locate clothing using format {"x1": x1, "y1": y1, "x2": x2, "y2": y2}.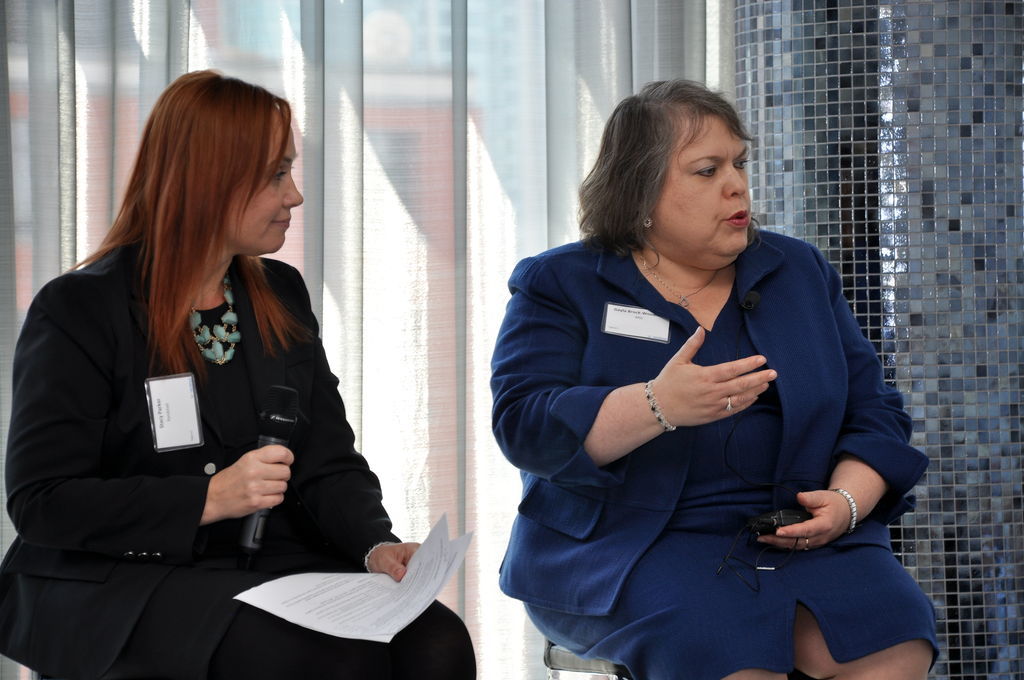
{"x1": 487, "y1": 219, "x2": 946, "y2": 679}.
